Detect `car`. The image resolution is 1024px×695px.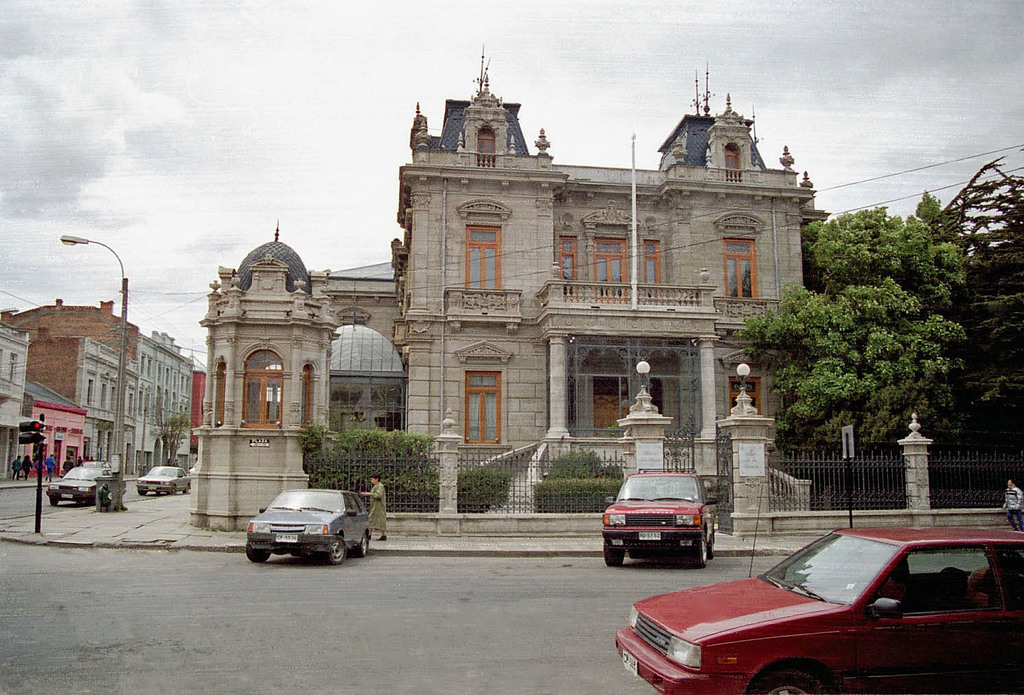
left=601, top=468, right=718, bottom=569.
